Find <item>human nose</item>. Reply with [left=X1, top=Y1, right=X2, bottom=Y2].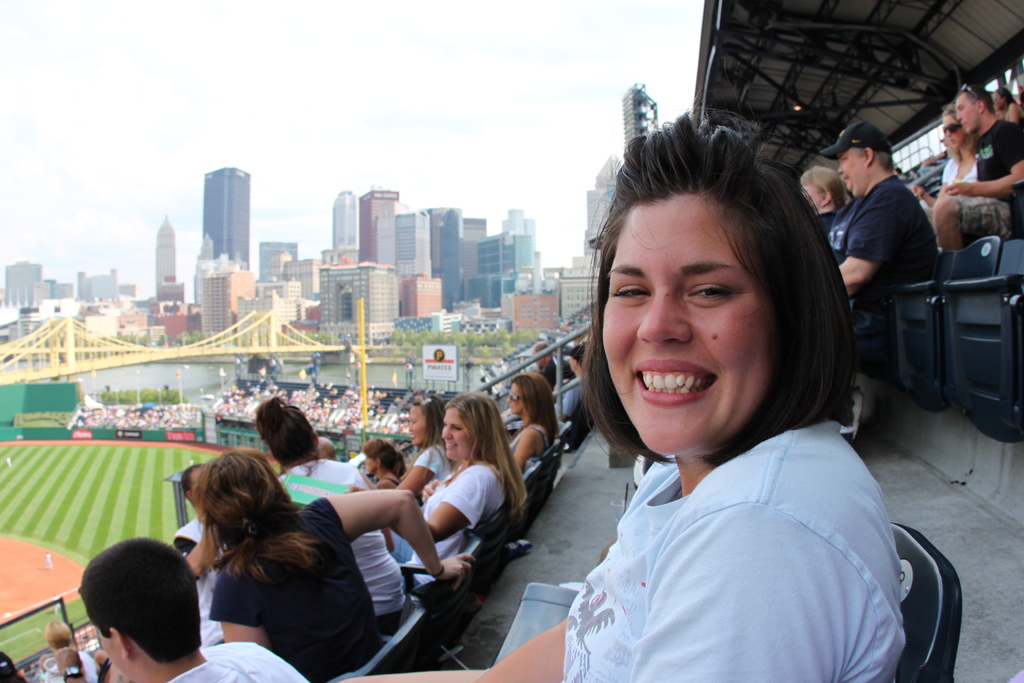
[left=440, top=425, right=452, bottom=439].
